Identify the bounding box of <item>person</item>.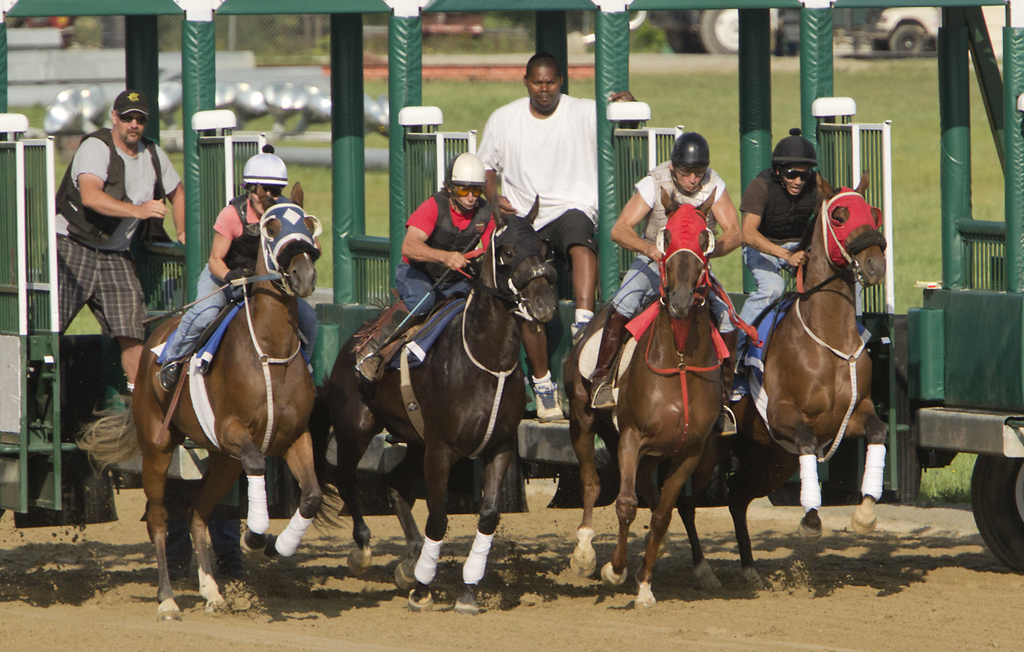
[left=356, top=147, right=509, bottom=376].
